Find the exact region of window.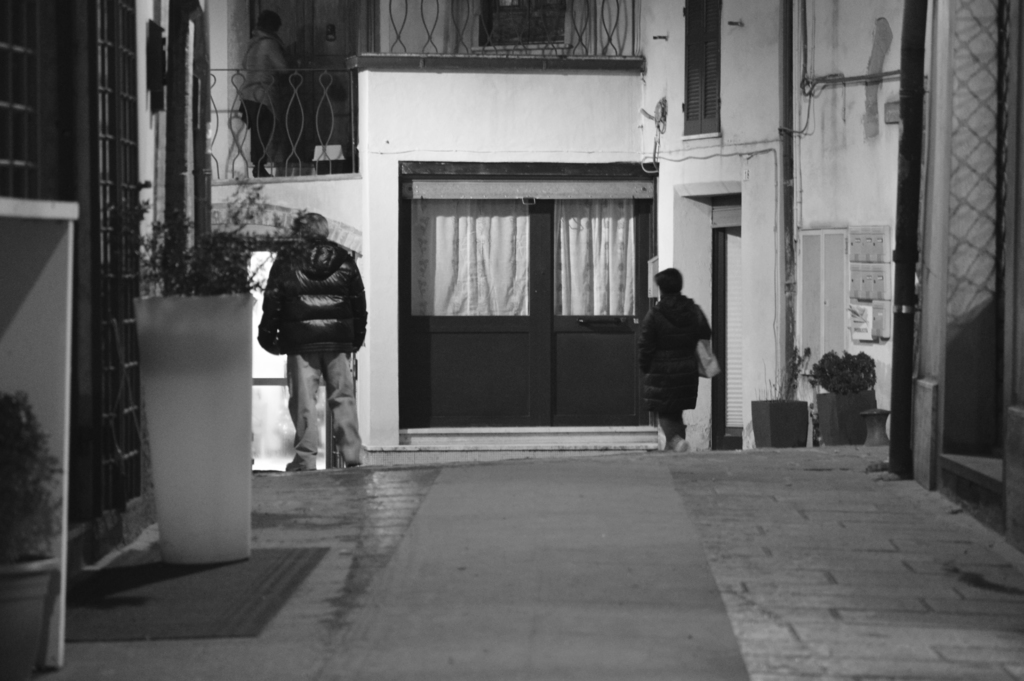
Exact region: (680,0,729,138).
